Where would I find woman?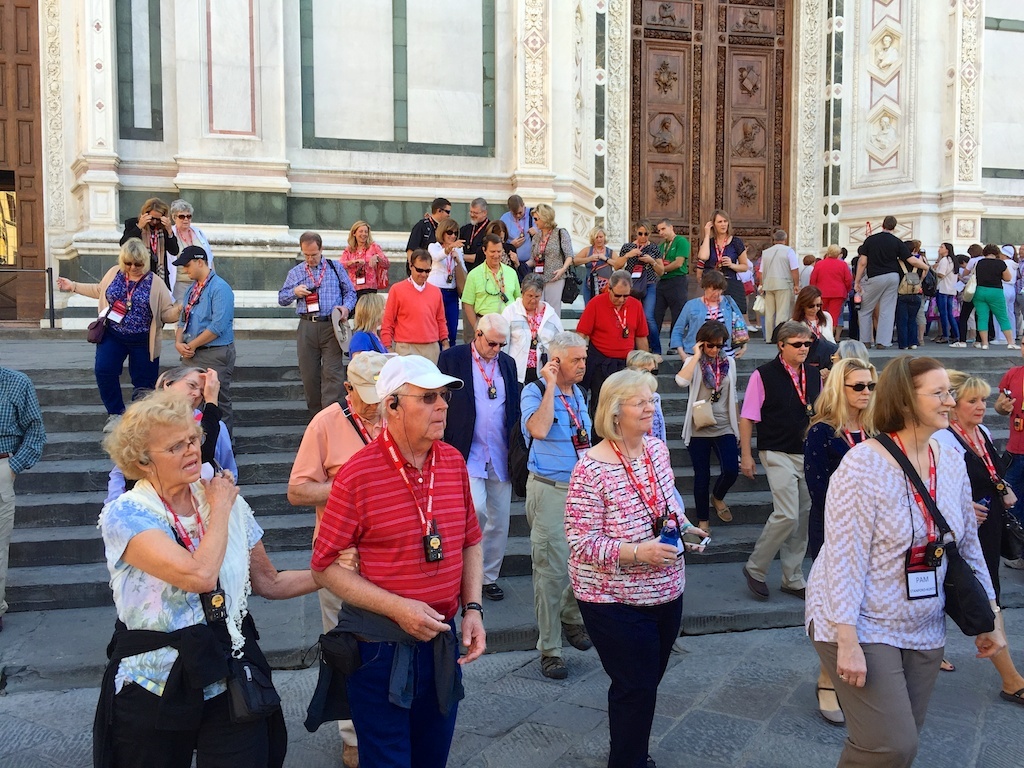
At rect(816, 246, 851, 335).
